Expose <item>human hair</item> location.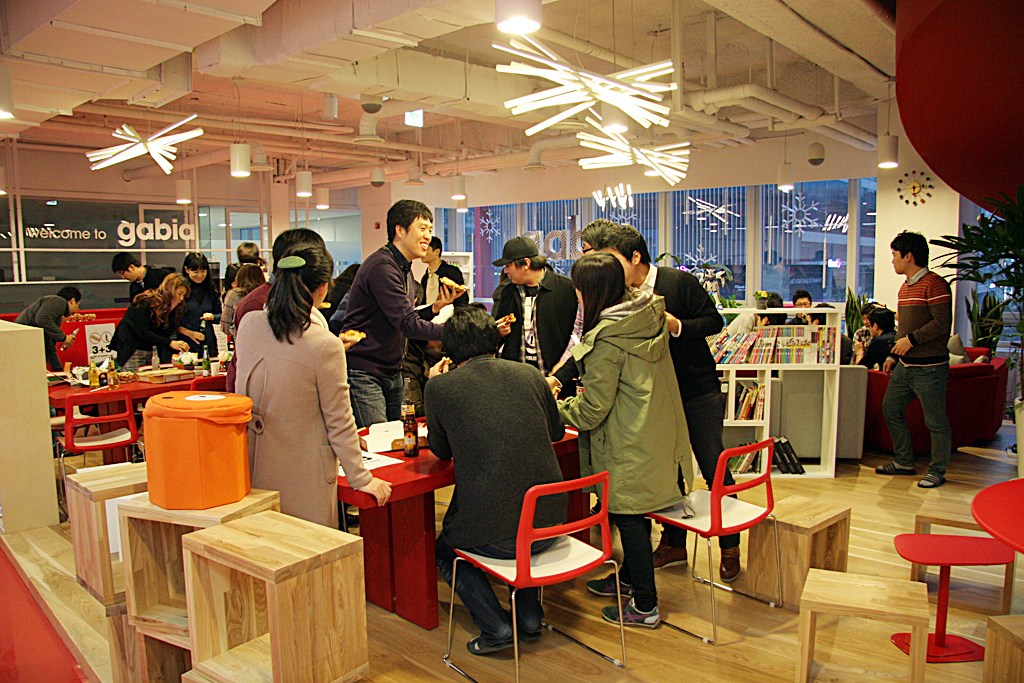
Exposed at crop(859, 304, 876, 314).
